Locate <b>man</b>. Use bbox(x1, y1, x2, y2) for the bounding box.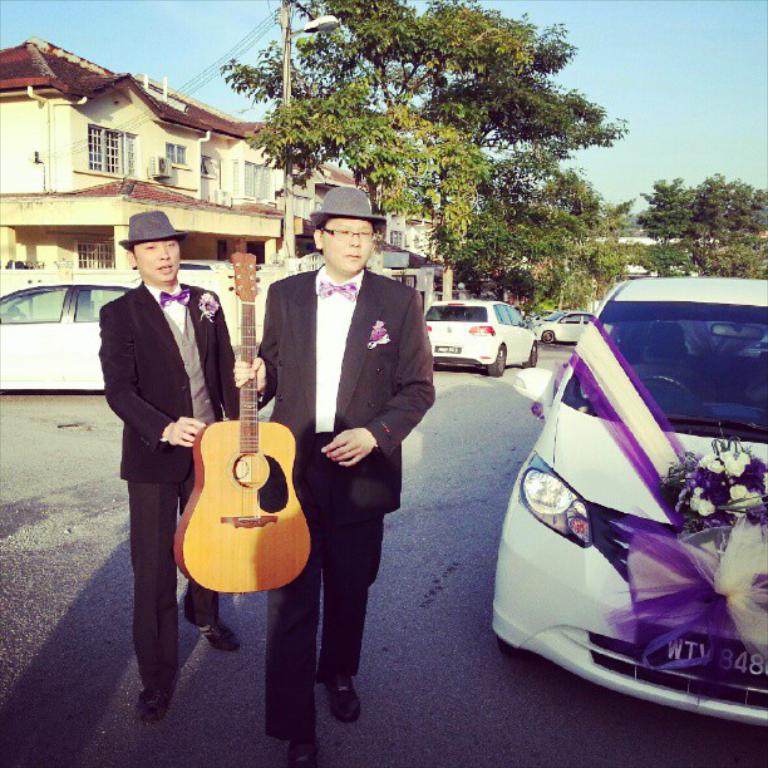
bbox(230, 186, 435, 767).
